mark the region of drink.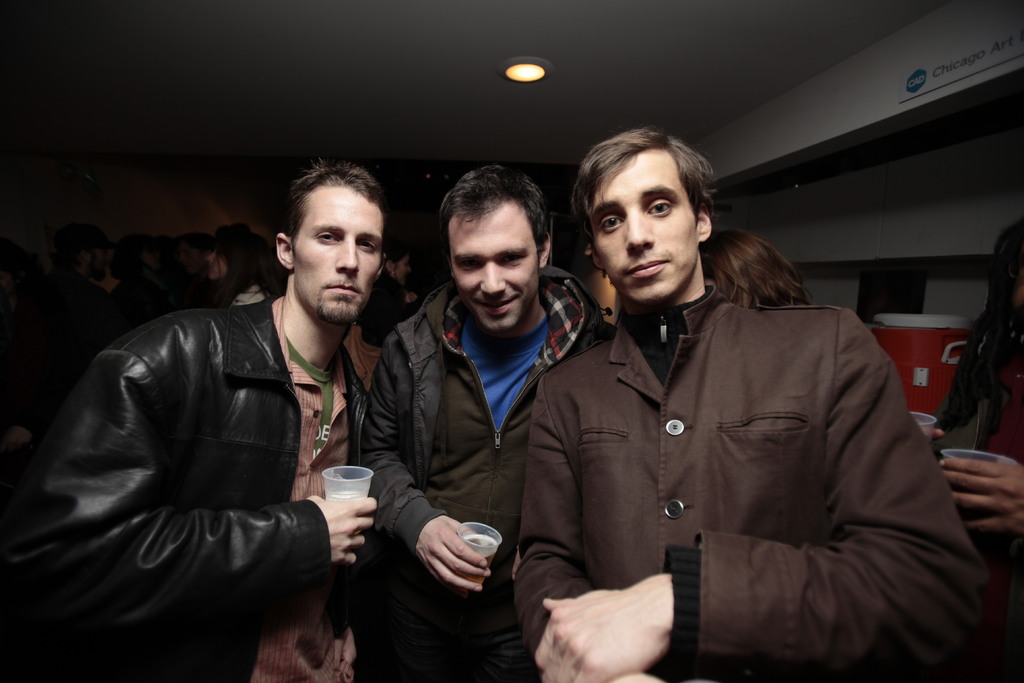
Region: bbox(955, 482, 1005, 532).
